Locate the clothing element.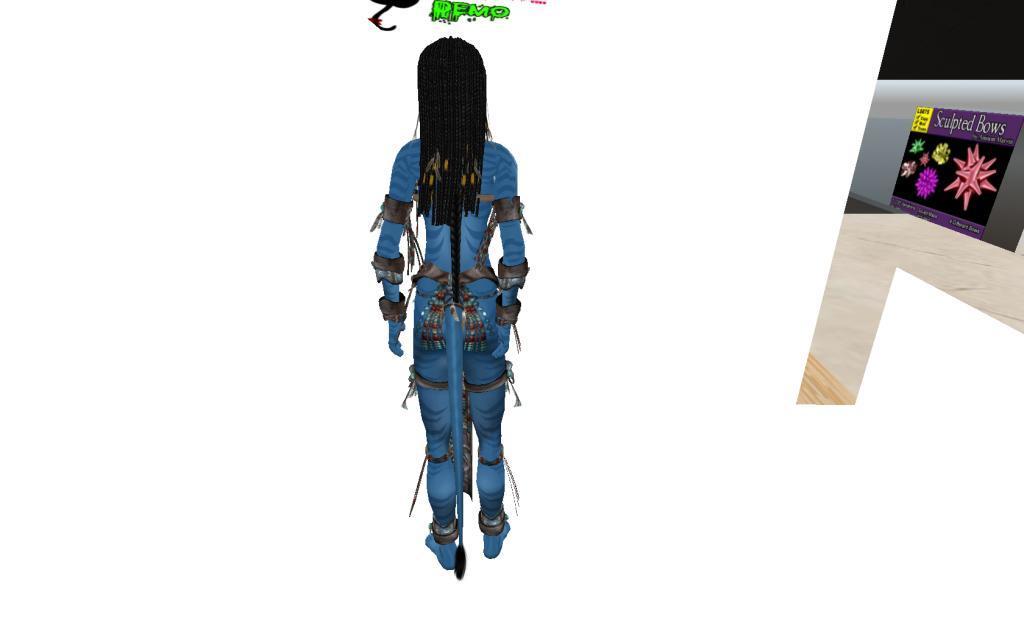
Element bbox: <region>360, 133, 543, 544</region>.
